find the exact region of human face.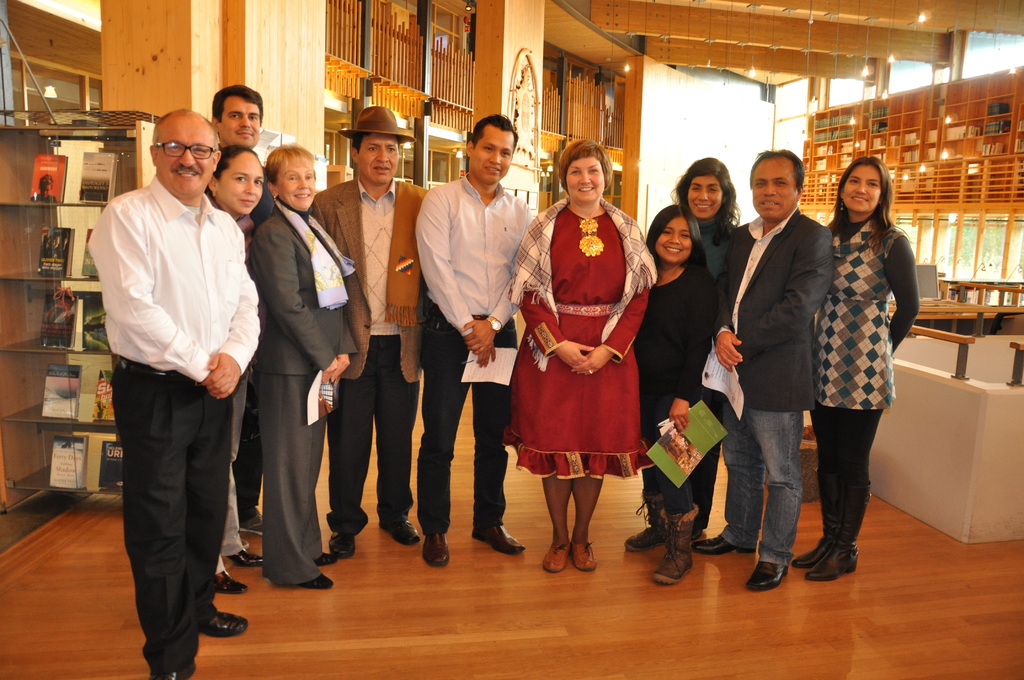
Exact region: rect(474, 124, 516, 186).
